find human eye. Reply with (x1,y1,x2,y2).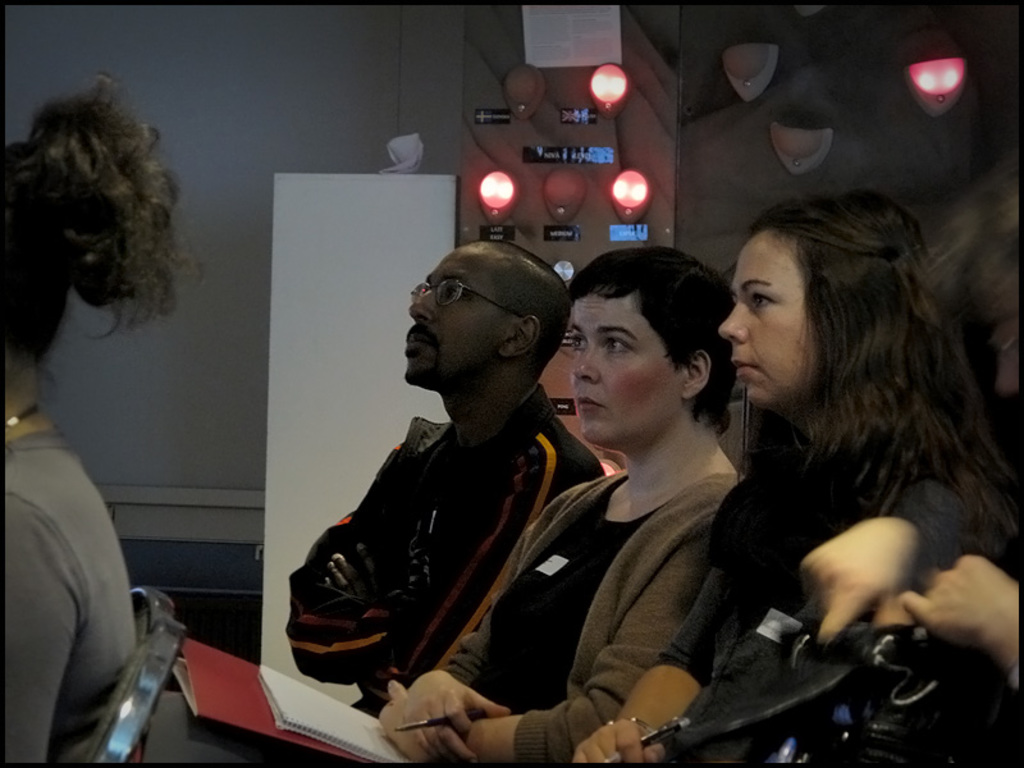
(745,287,780,317).
